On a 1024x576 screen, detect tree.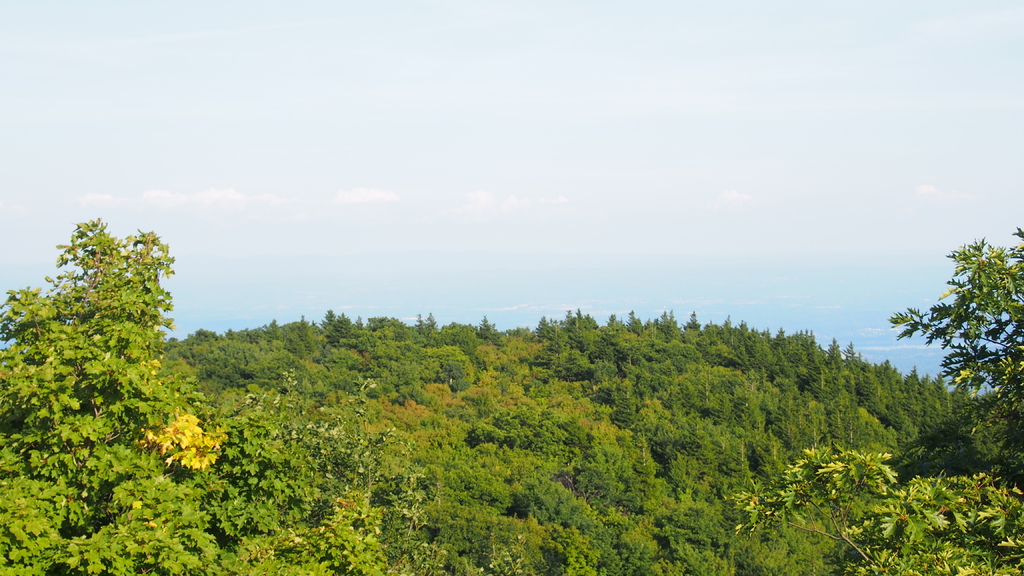
region(21, 190, 200, 527).
